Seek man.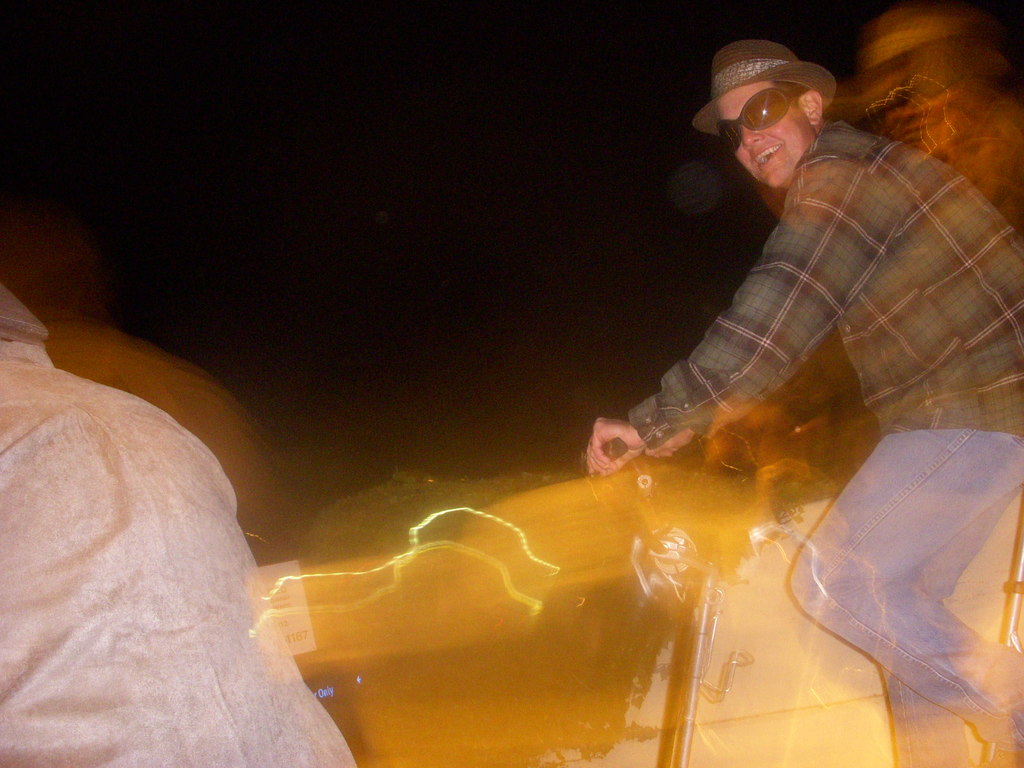
bbox=(589, 21, 1021, 757).
